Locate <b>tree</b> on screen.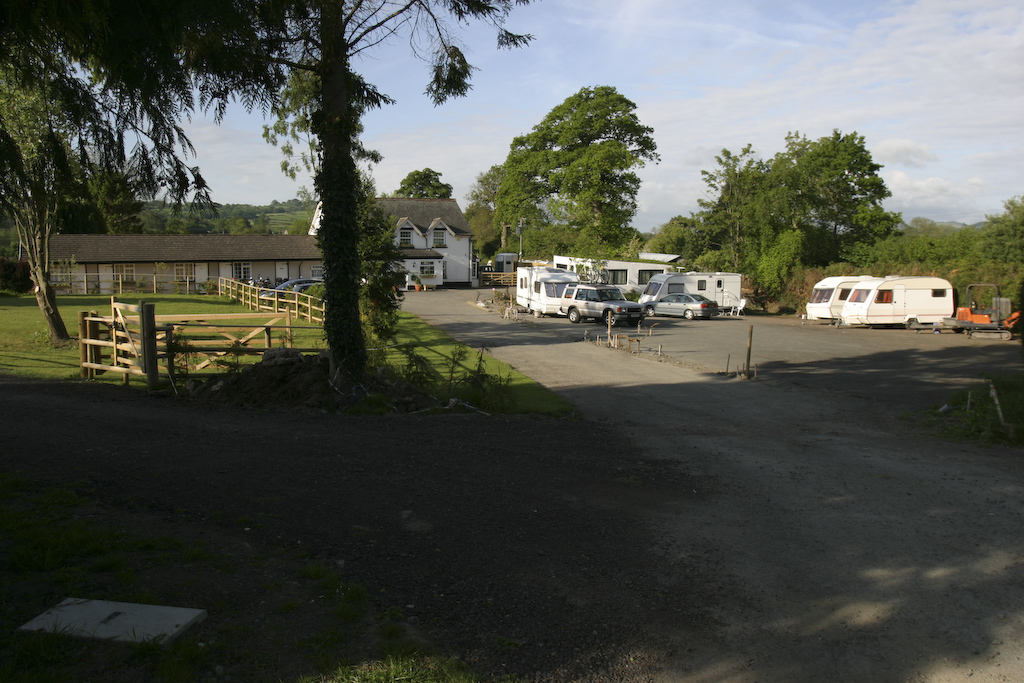
On screen at <bbox>958, 198, 1023, 321</bbox>.
